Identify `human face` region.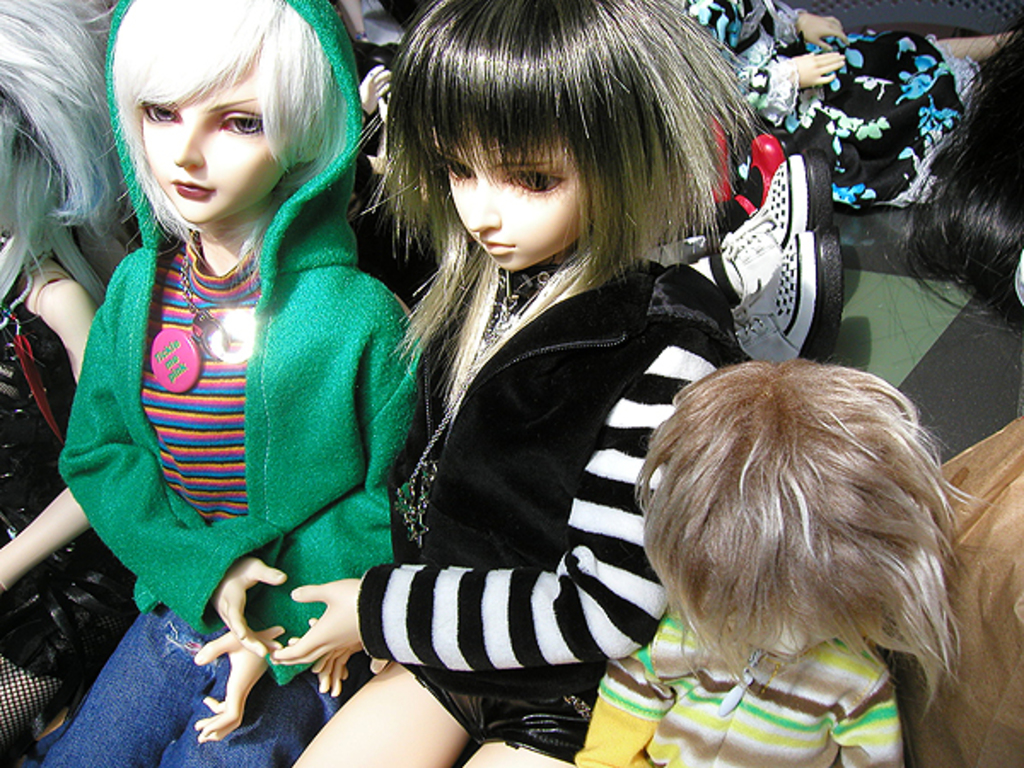
Region: BBox(447, 137, 591, 273).
